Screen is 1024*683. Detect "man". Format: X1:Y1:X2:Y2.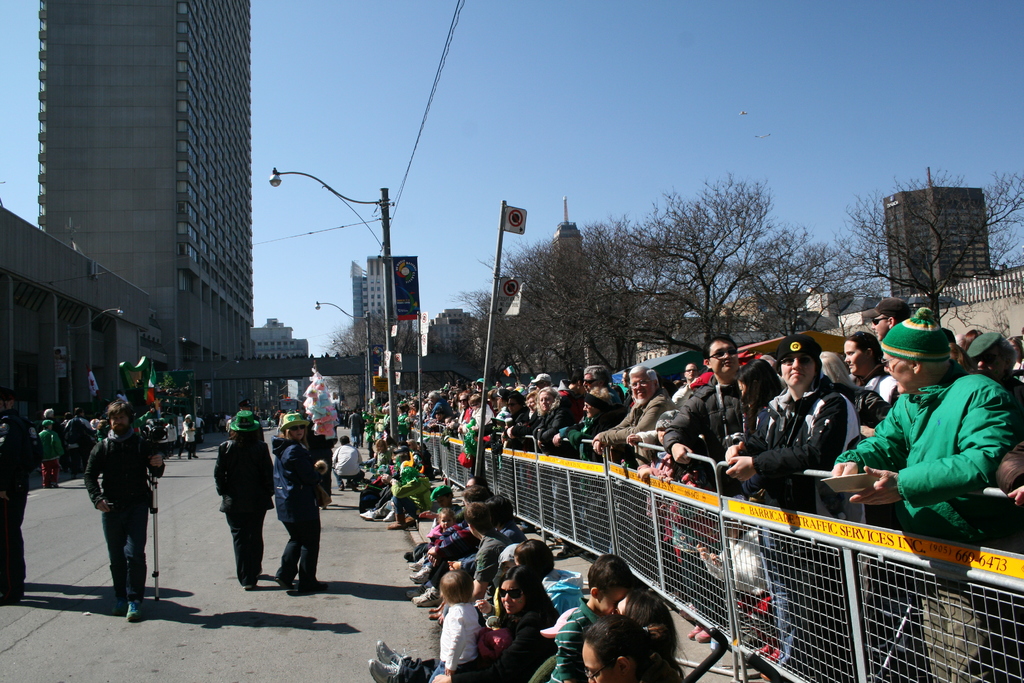
73:400:154:618.
